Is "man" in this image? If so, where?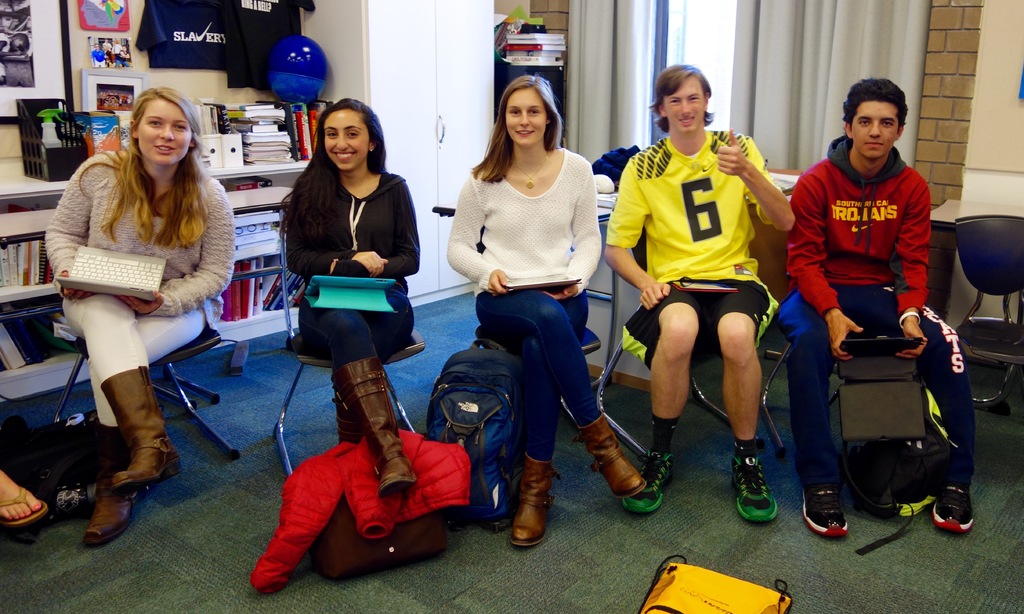
Yes, at bbox=(607, 64, 799, 528).
